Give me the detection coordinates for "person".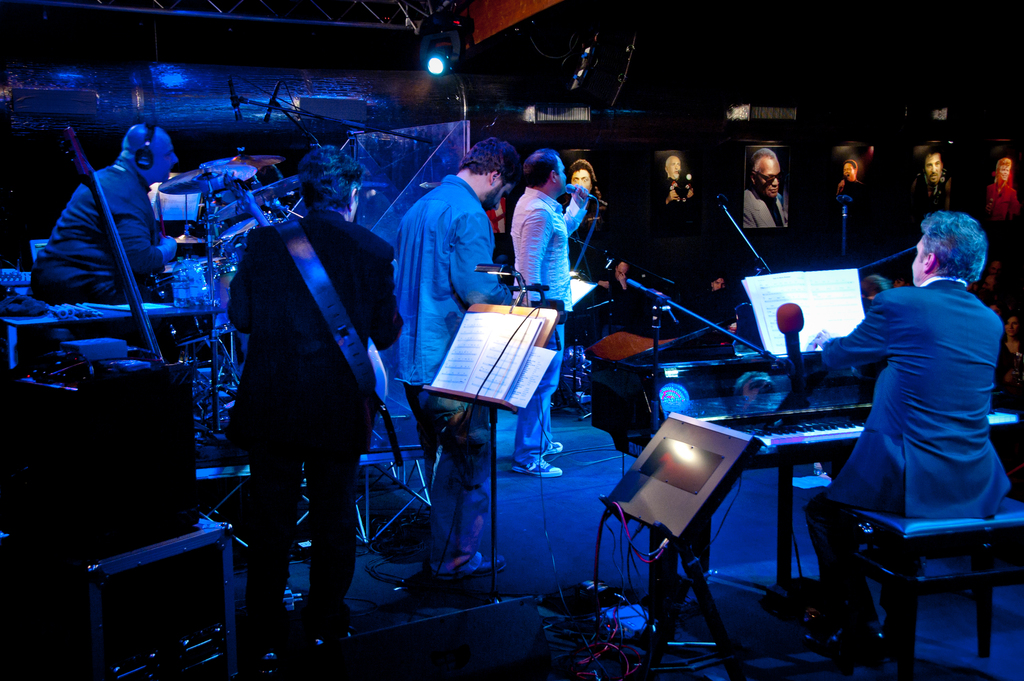
26 119 182 303.
